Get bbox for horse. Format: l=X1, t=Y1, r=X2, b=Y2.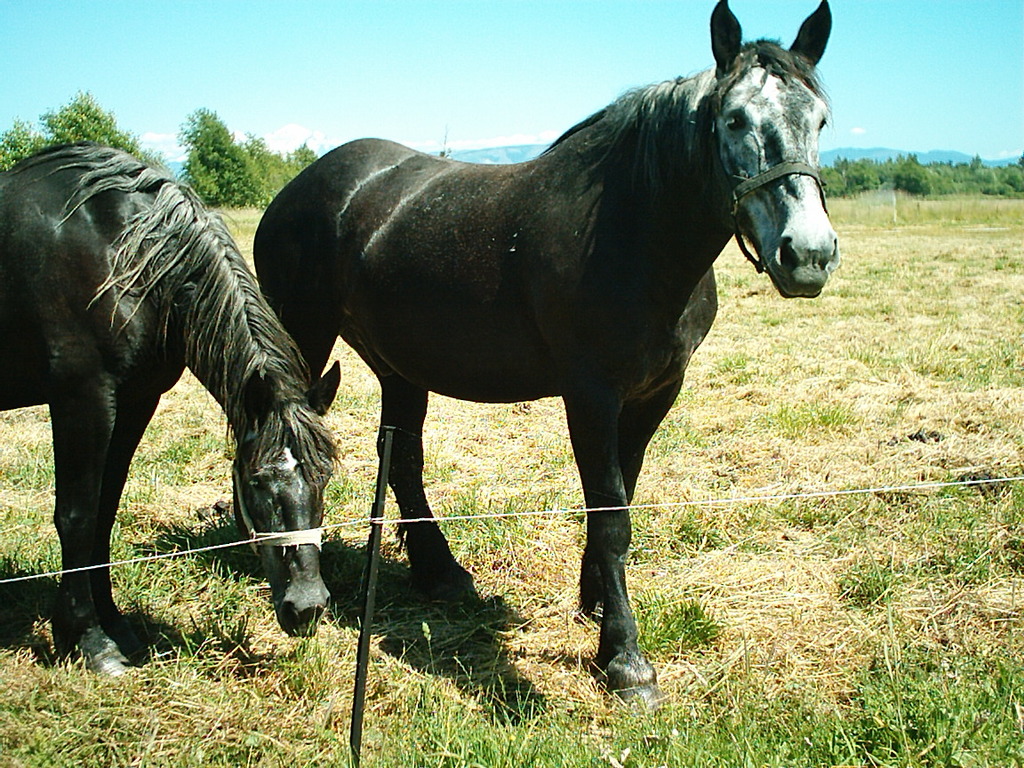
l=0, t=139, r=341, b=676.
